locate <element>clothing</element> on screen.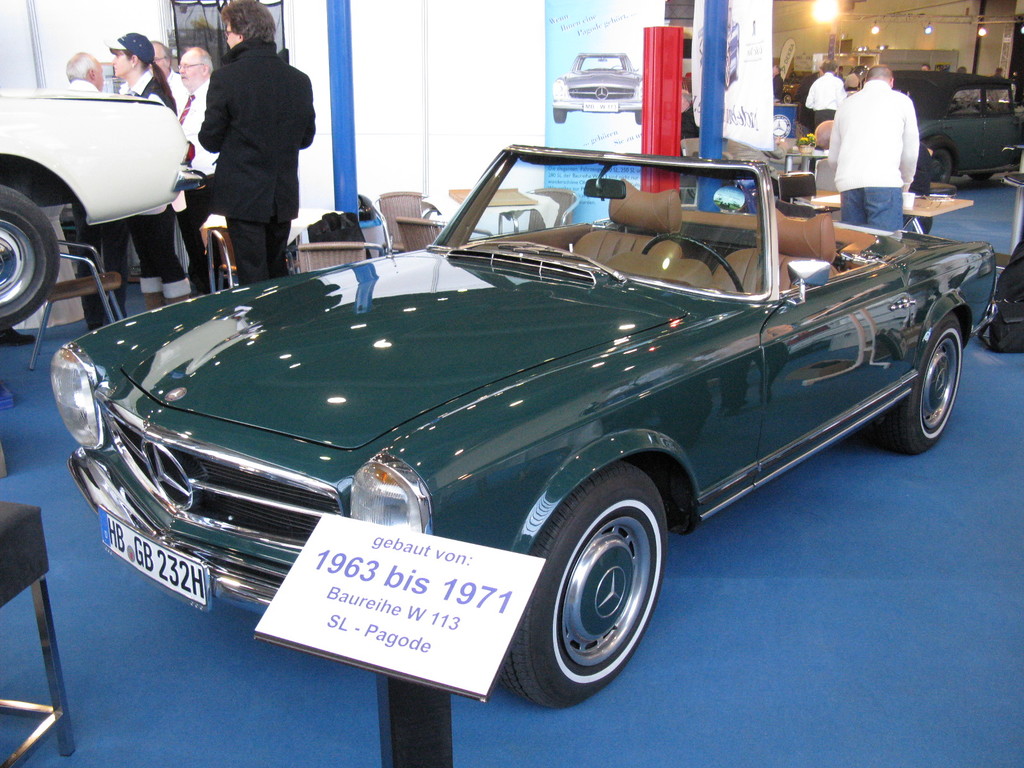
On screen at {"x1": 67, "y1": 79, "x2": 99, "y2": 97}.
